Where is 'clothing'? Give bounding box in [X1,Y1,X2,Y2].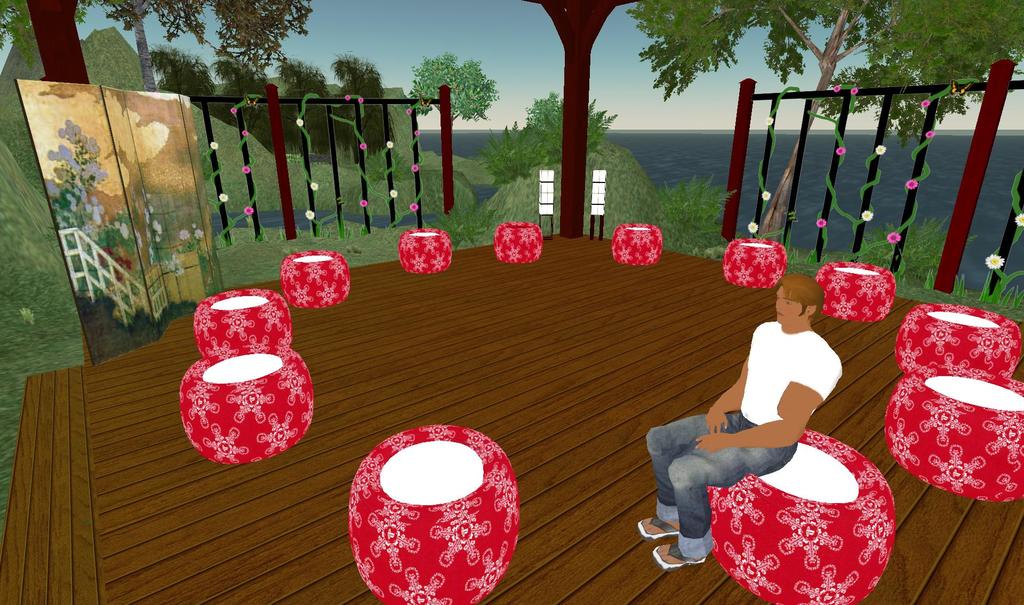
[738,307,852,452].
